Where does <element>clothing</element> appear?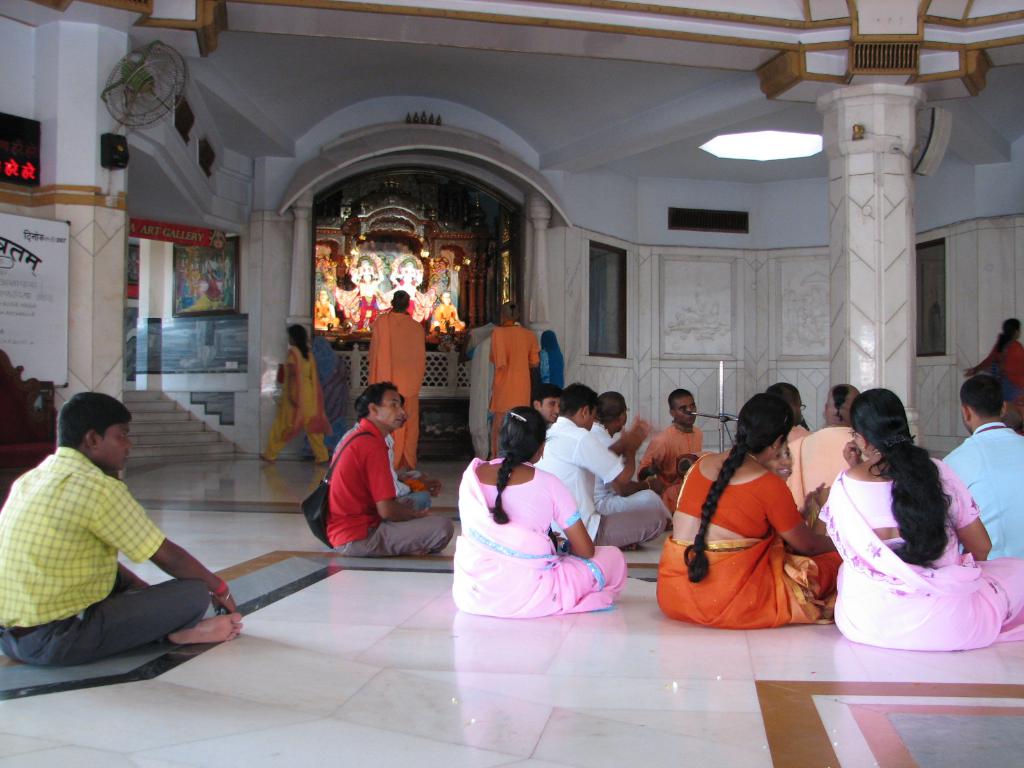
Appears at left=177, top=285, right=194, bottom=311.
